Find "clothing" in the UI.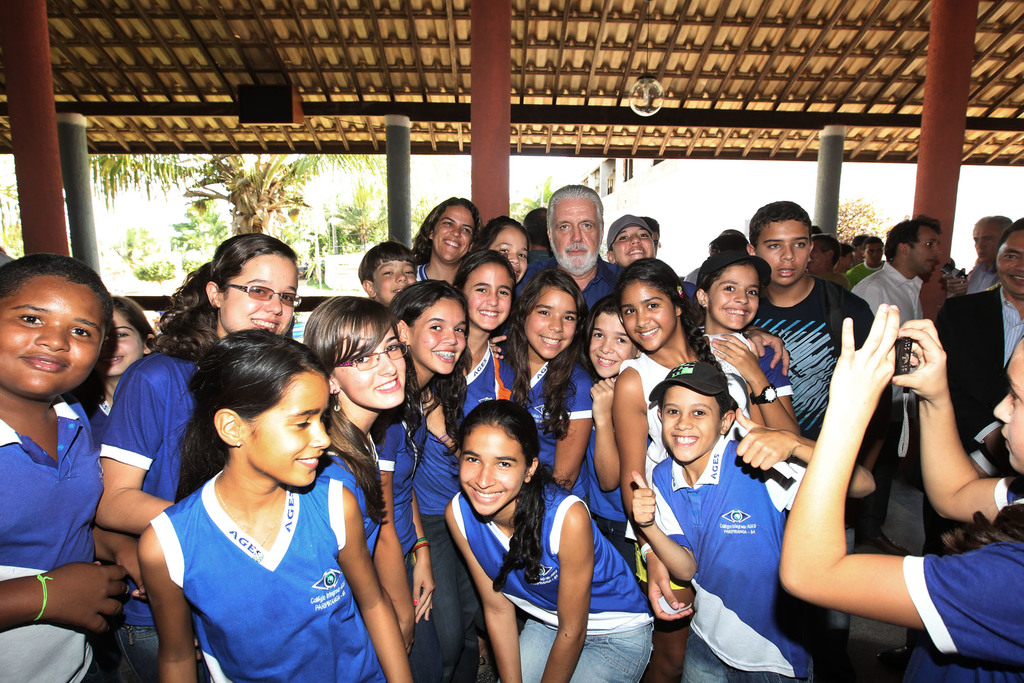
UI element at x1=432 y1=340 x2=500 y2=422.
